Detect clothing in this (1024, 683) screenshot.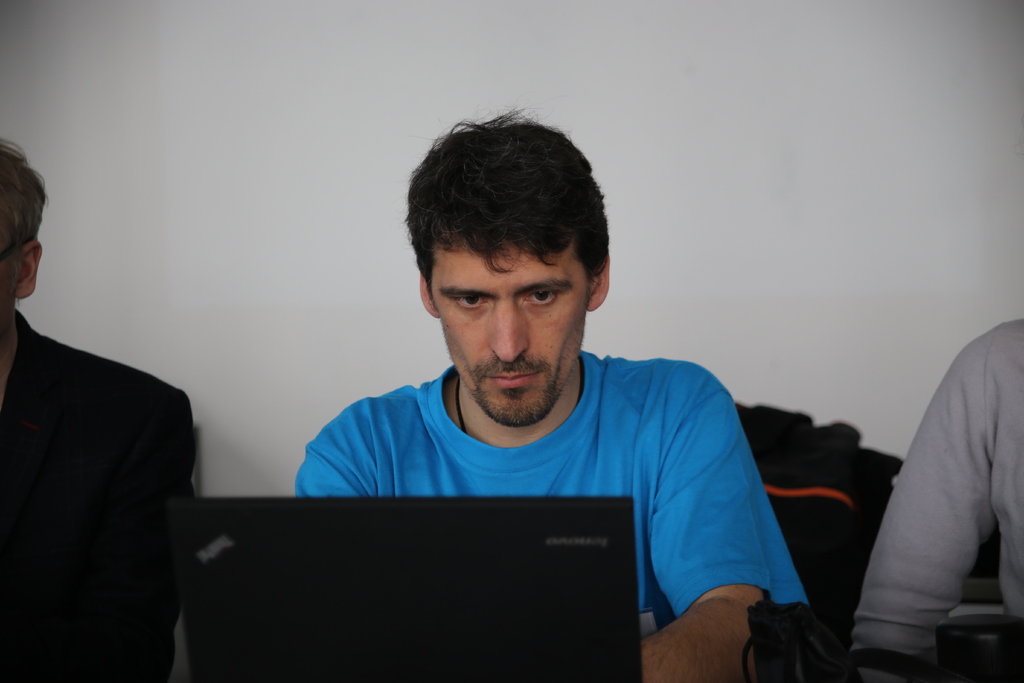
Detection: locate(0, 311, 202, 682).
